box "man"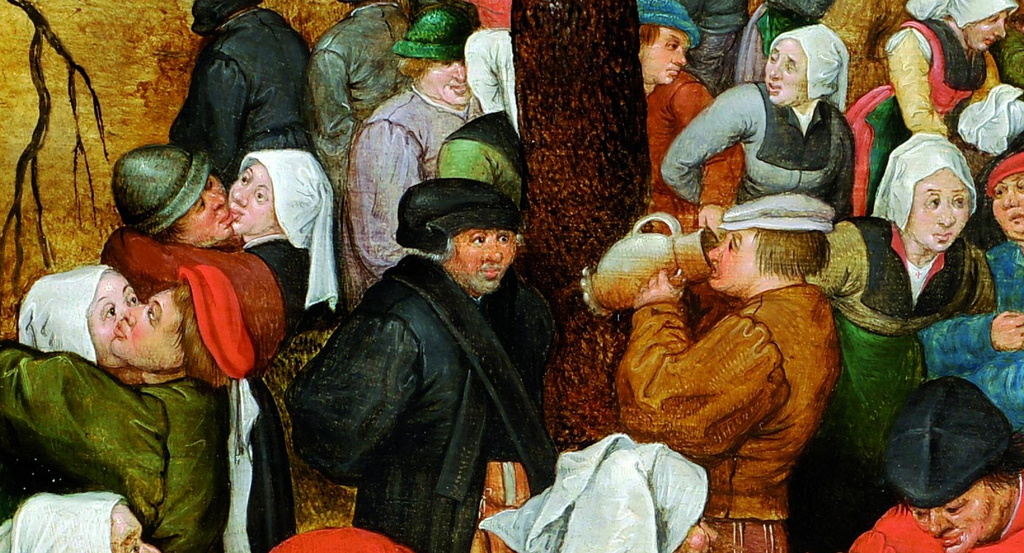
(96, 147, 252, 309)
